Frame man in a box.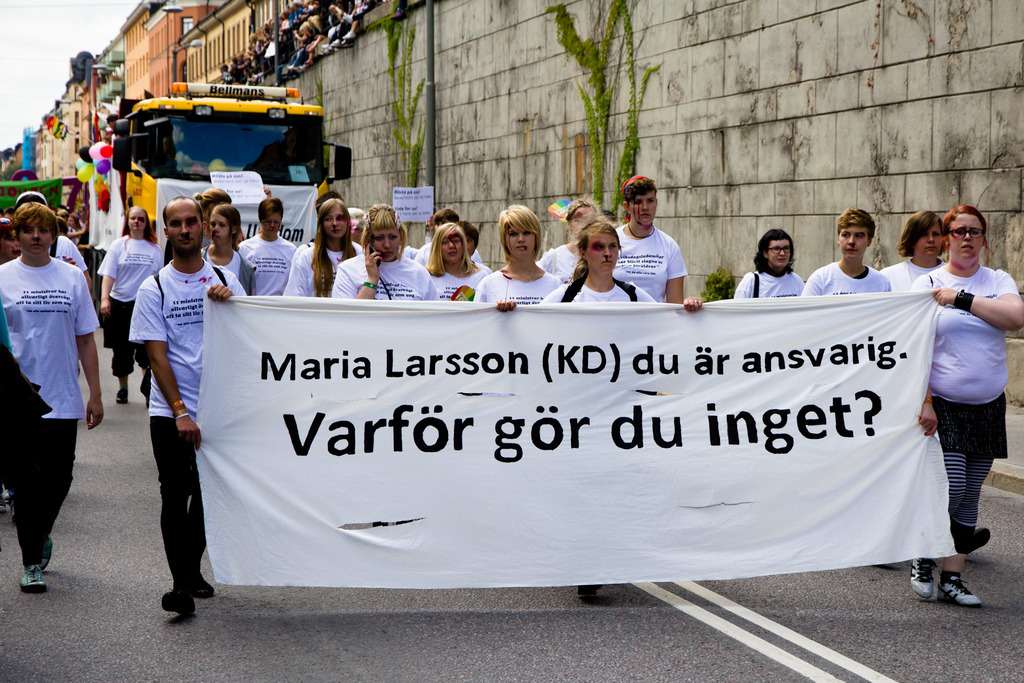
box=[460, 220, 492, 271].
